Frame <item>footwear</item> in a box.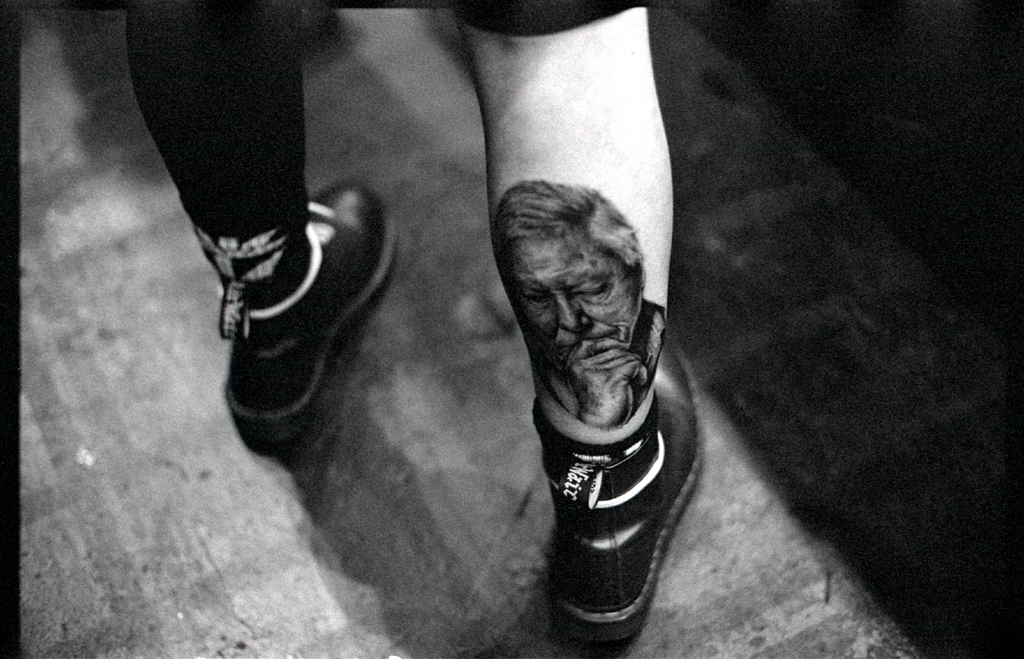
[538, 336, 695, 640].
